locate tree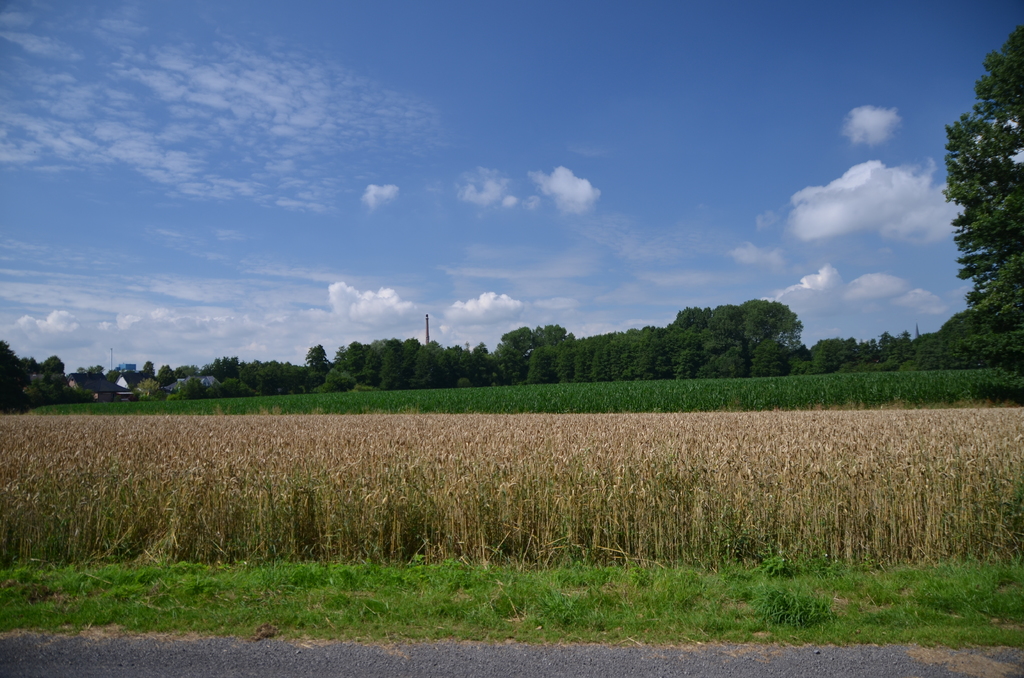
l=22, t=356, r=70, b=403
